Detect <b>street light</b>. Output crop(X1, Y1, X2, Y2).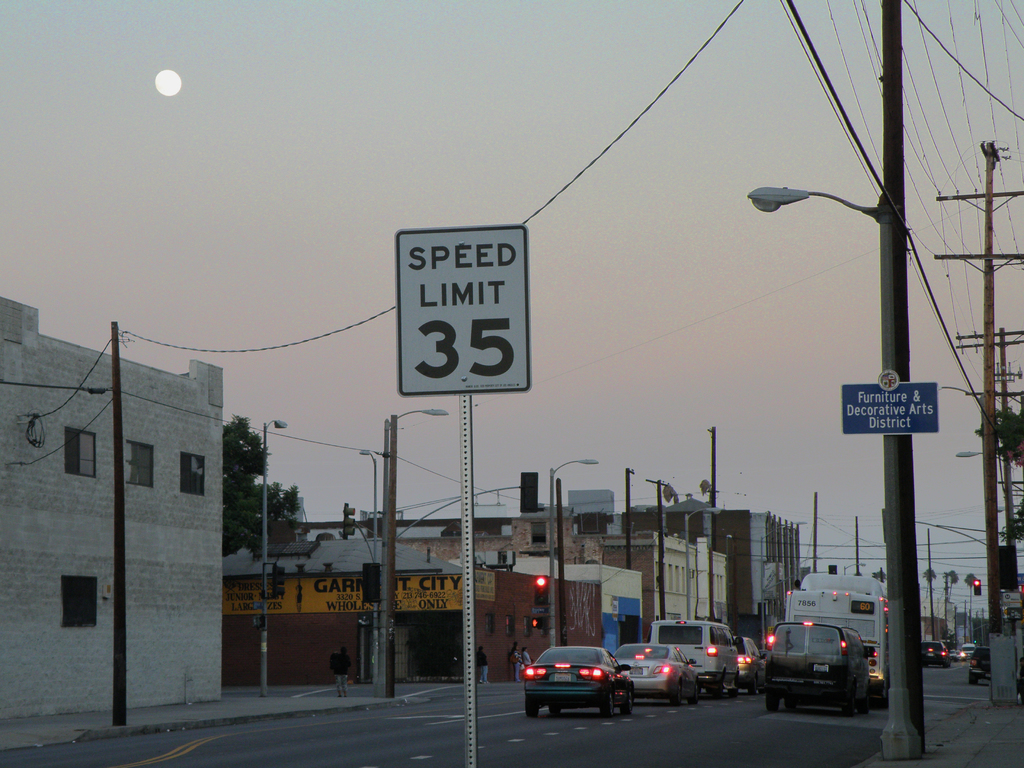
crop(750, 520, 807, 655).
